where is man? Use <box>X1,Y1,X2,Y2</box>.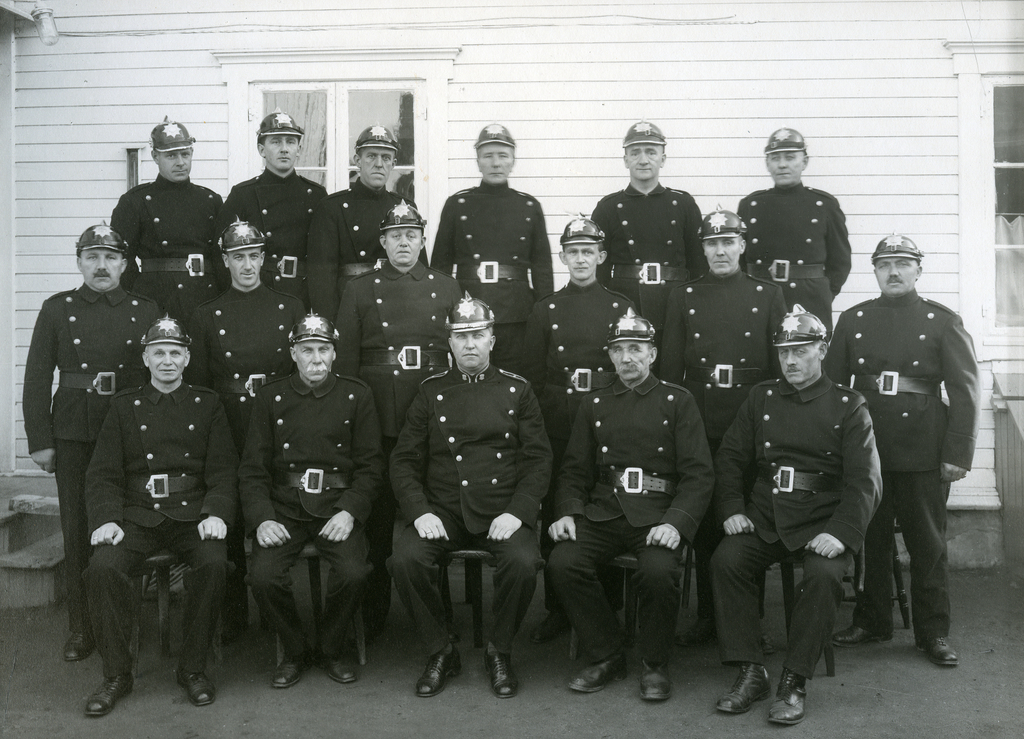
<box>706,296,888,725</box>.
